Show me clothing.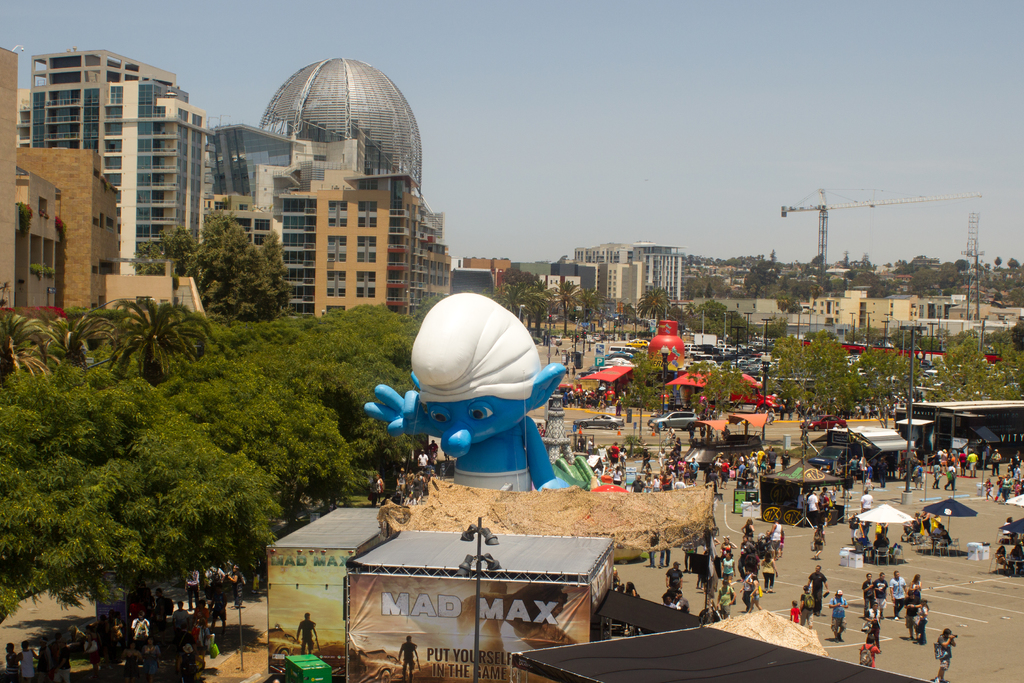
clothing is here: l=685, t=543, r=695, b=563.
